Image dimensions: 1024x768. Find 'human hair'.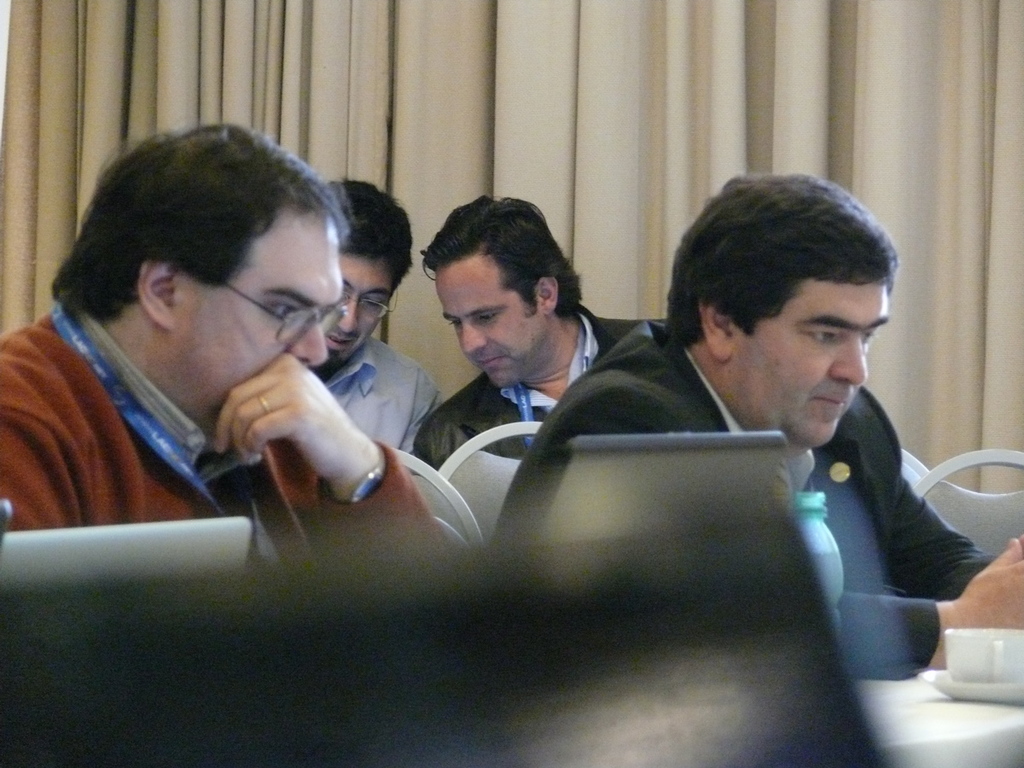
x1=420 y1=195 x2=583 y2=317.
